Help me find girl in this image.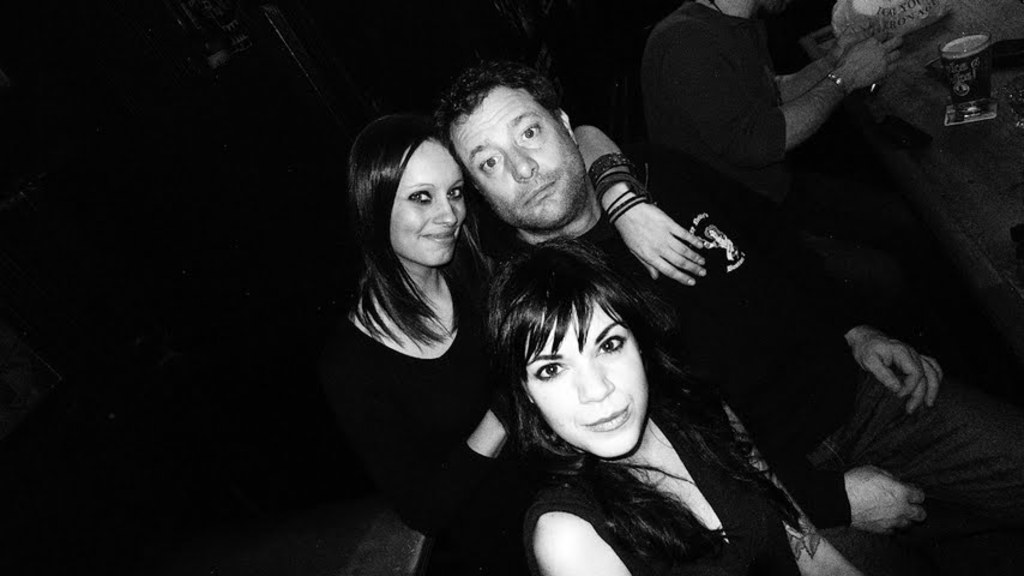
Found it: 299, 112, 507, 575.
